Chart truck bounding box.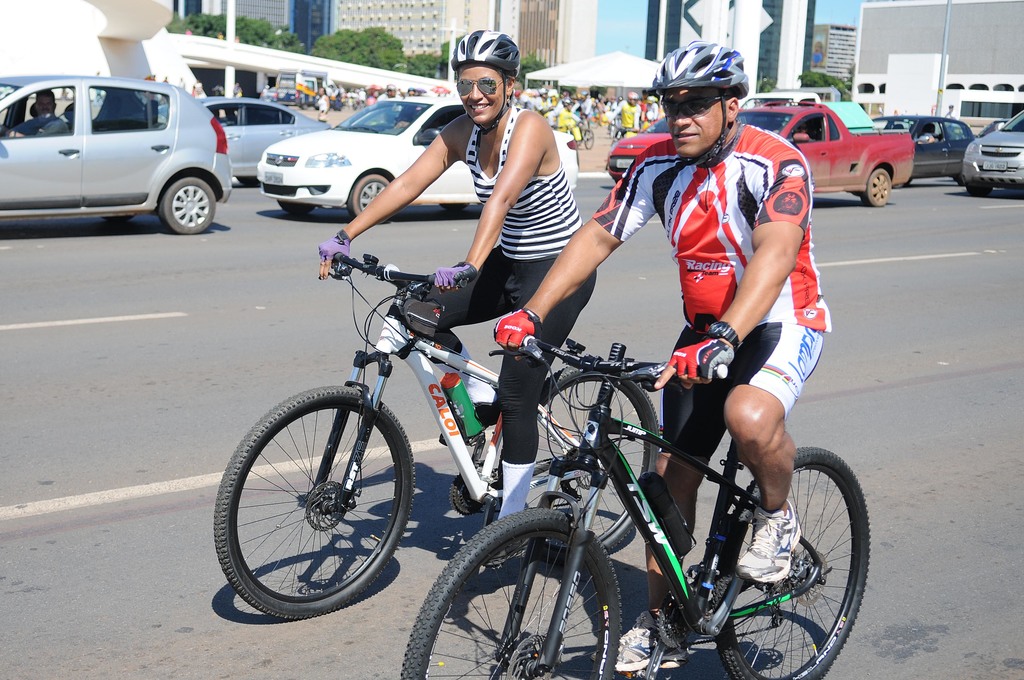
Charted: [735, 98, 917, 208].
